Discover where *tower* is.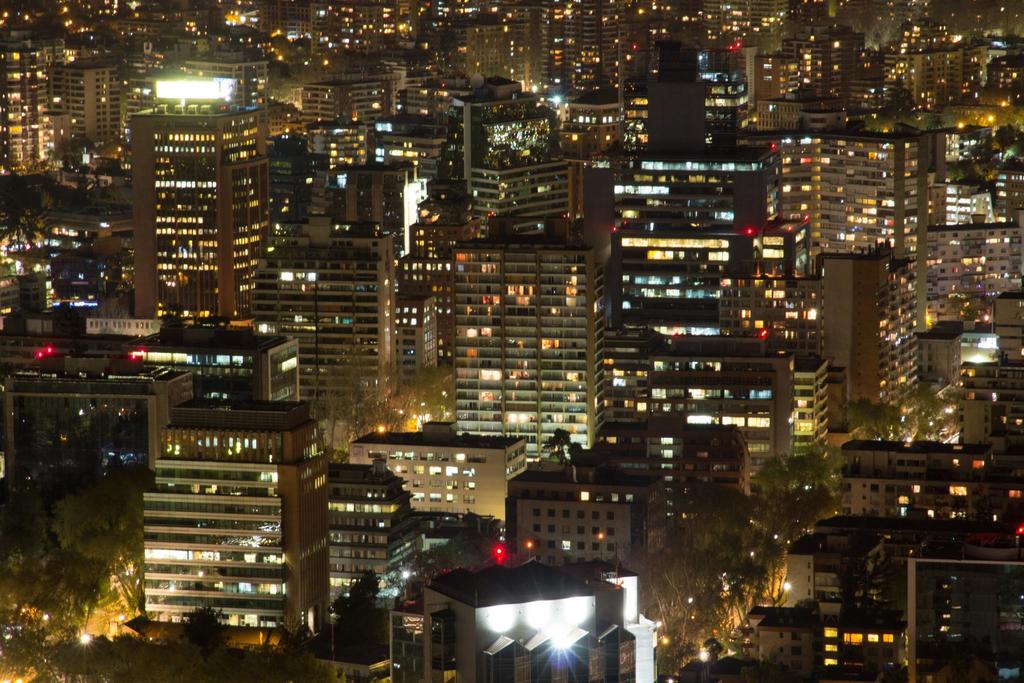
Discovered at [240,218,400,428].
